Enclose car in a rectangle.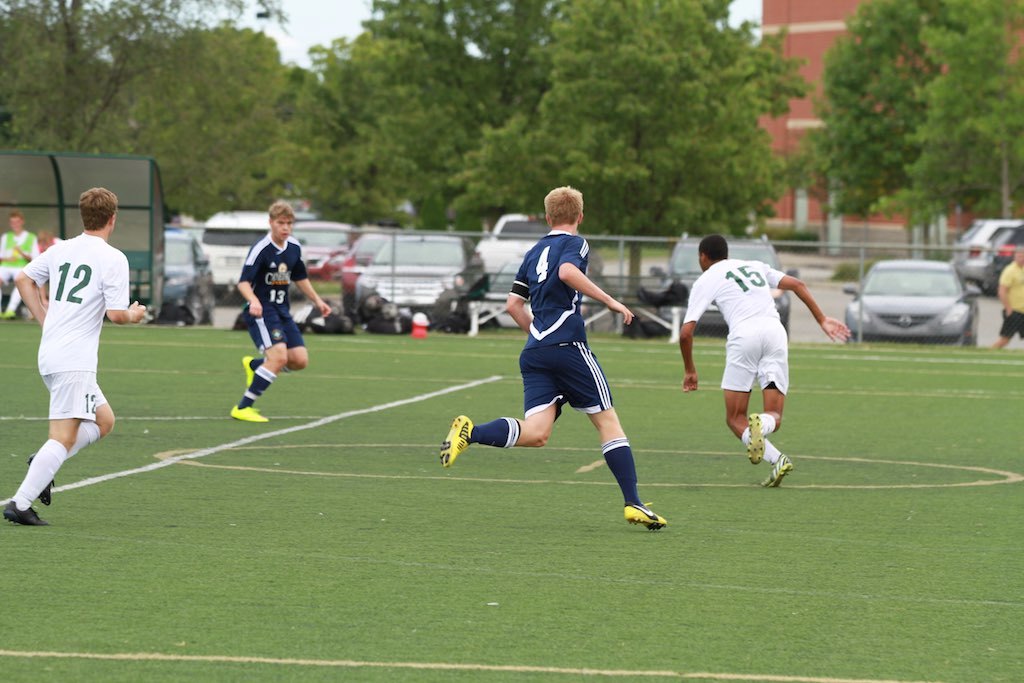
box=[950, 219, 1023, 280].
